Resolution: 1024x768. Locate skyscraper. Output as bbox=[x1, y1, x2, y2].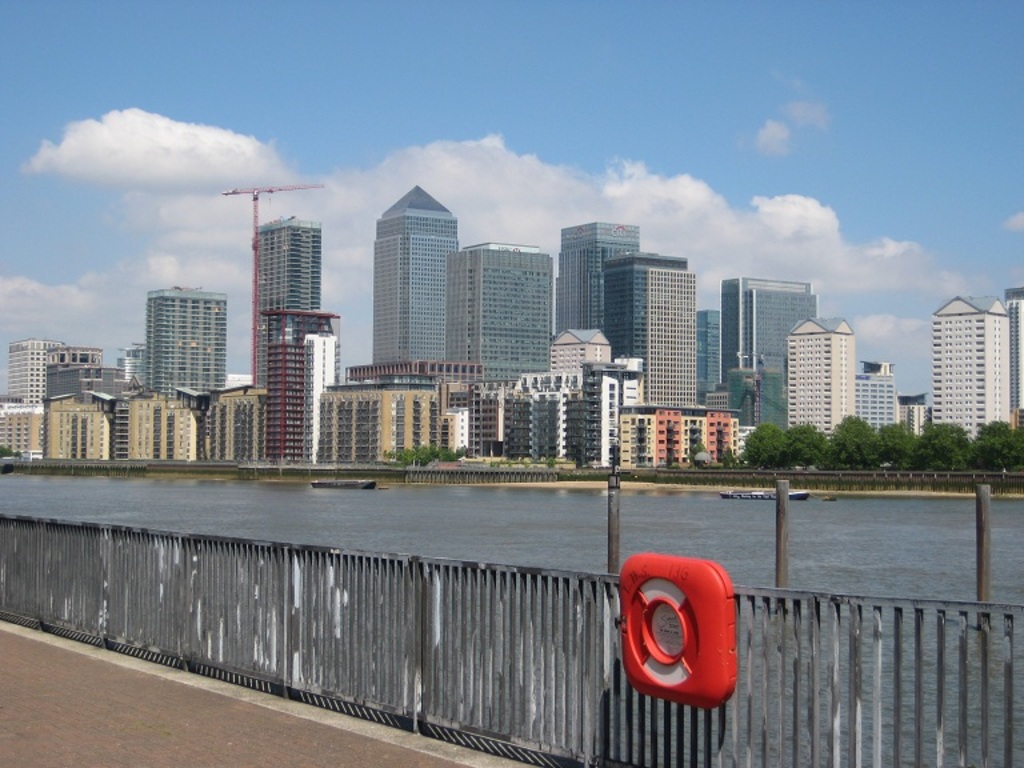
bbox=[447, 243, 547, 384].
